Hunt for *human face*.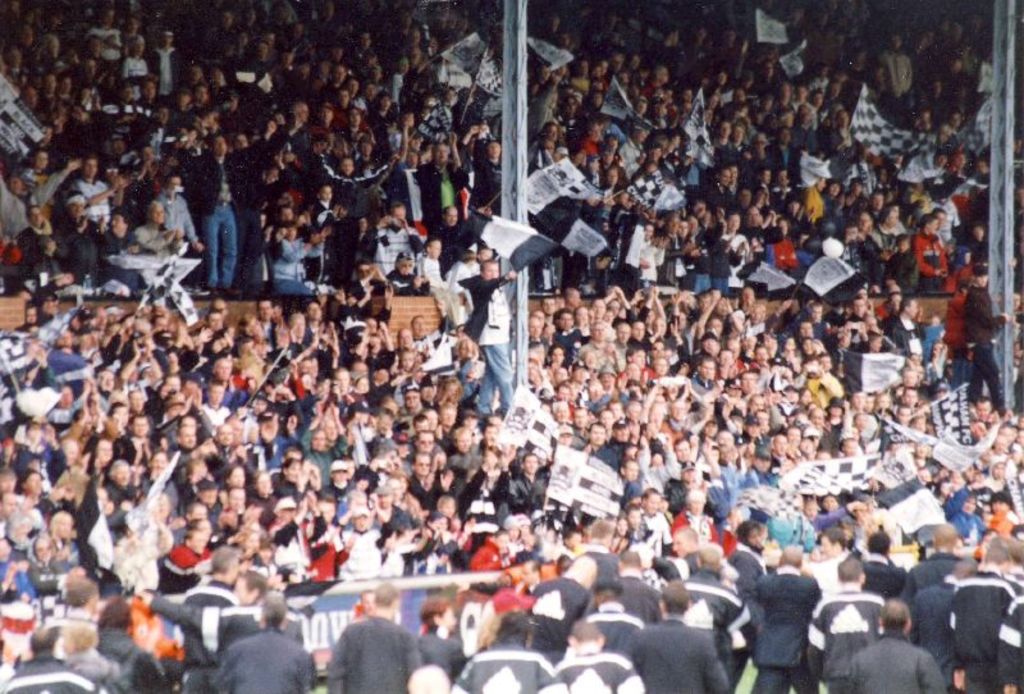
Hunted down at pyautogui.locateOnScreen(413, 498, 420, 513).
